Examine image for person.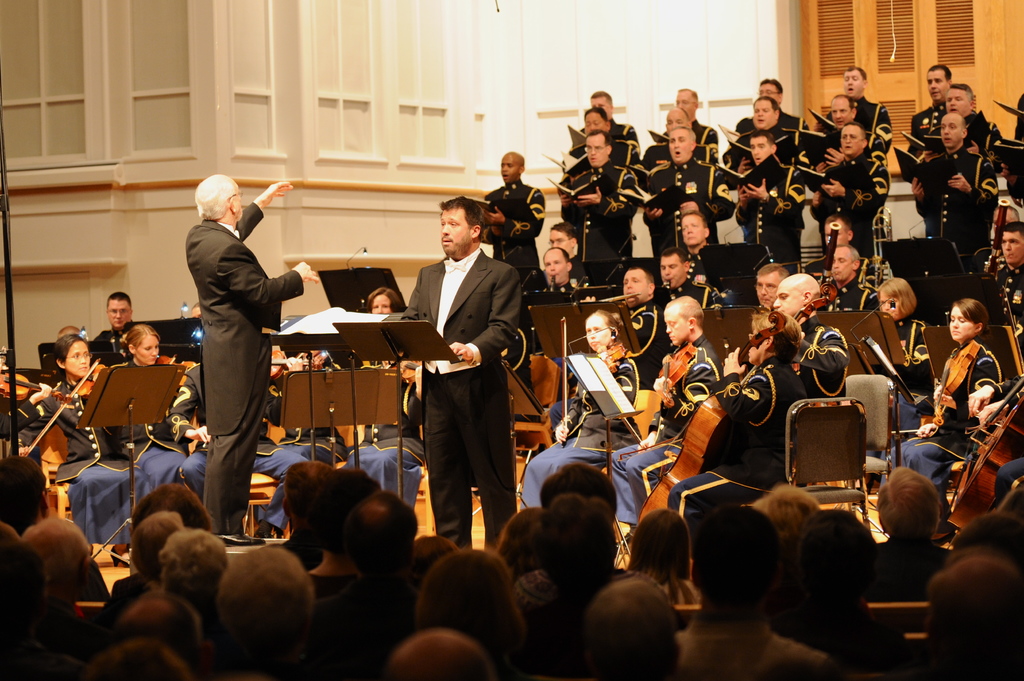
Examination result: [left=756, top=249, right=783, bottom=324].
